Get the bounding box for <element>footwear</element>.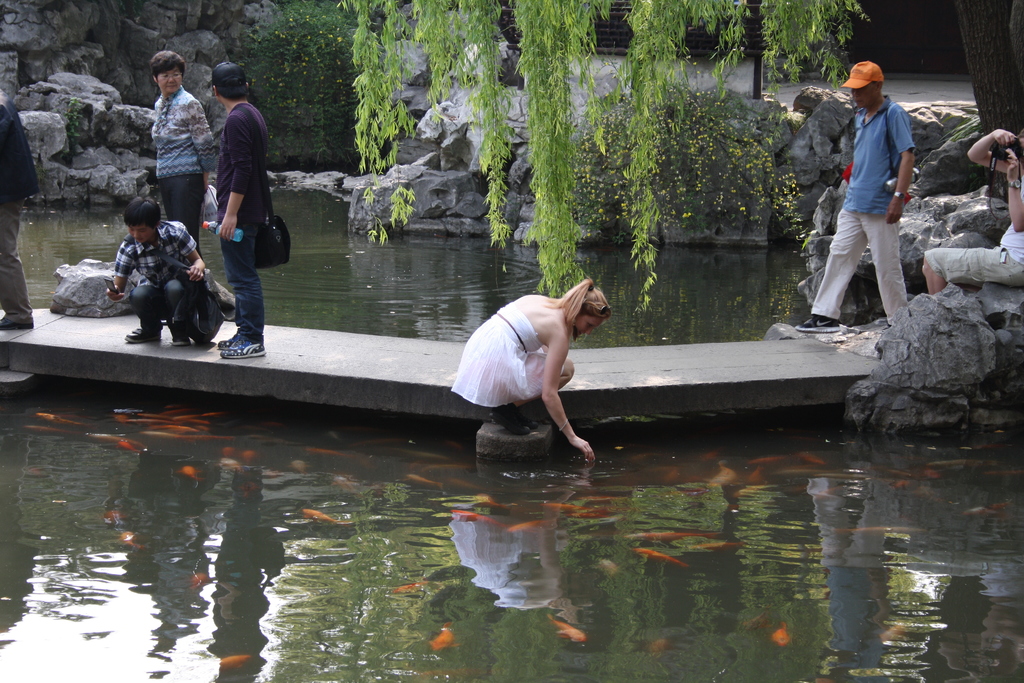
crop(165, 318, 191, 347).
